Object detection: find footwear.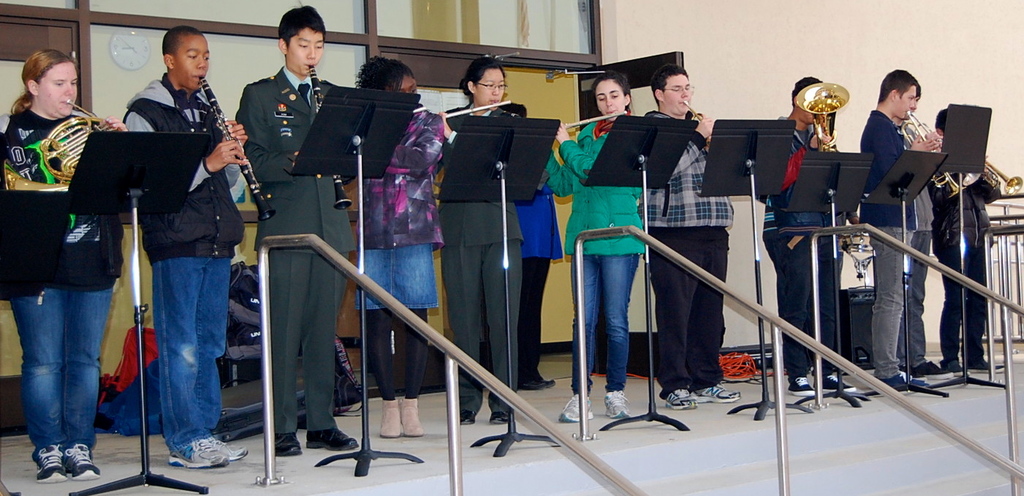
bbox(200, 439, 243, 464).
